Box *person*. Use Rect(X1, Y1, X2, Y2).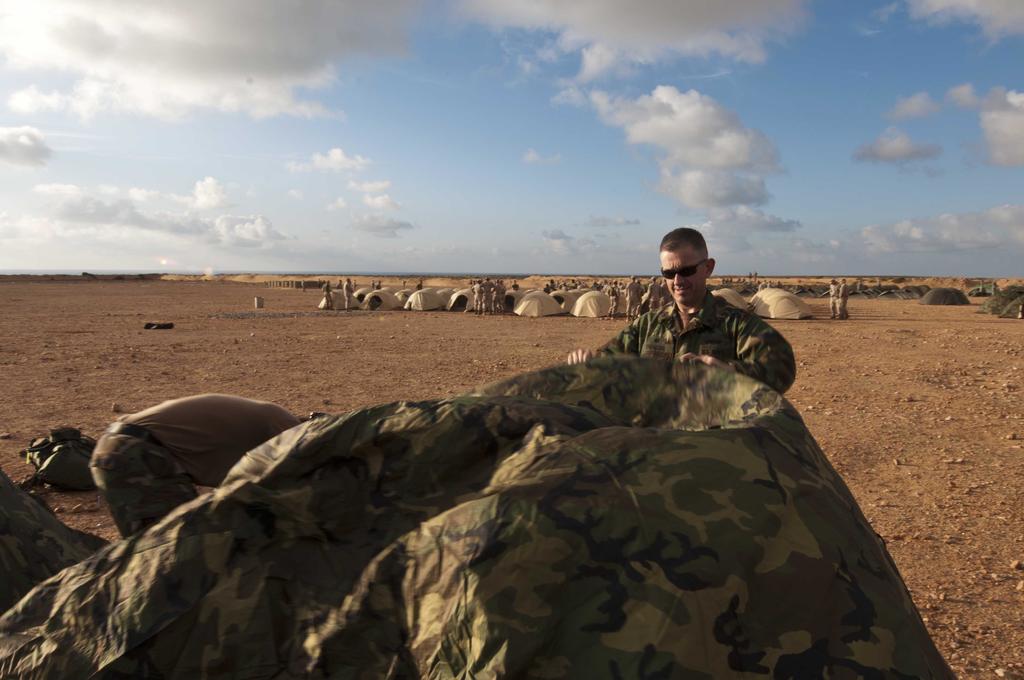
Rect(831, 277, 839, 314).
